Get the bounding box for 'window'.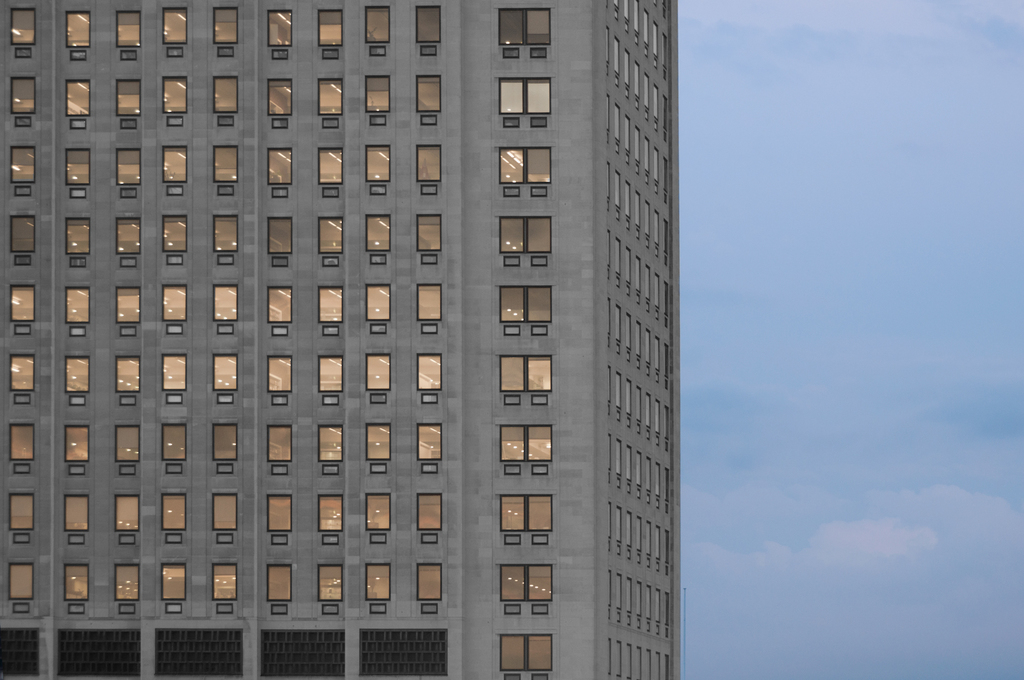
box=[212, 349, 243, 400].
